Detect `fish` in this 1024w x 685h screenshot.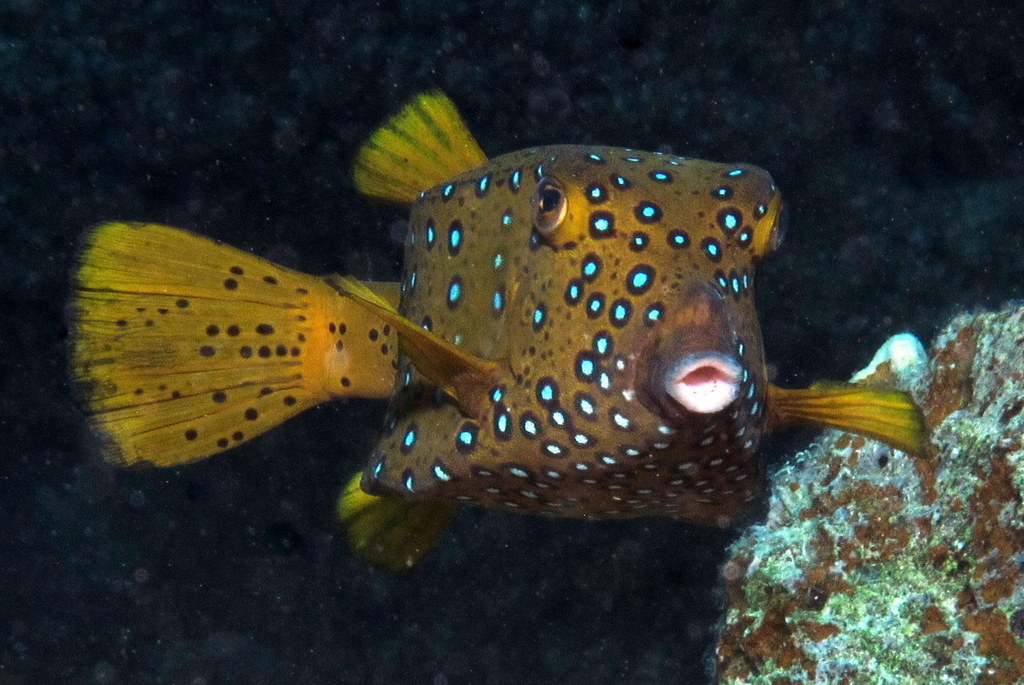
Detection: (64,85,933,570).
